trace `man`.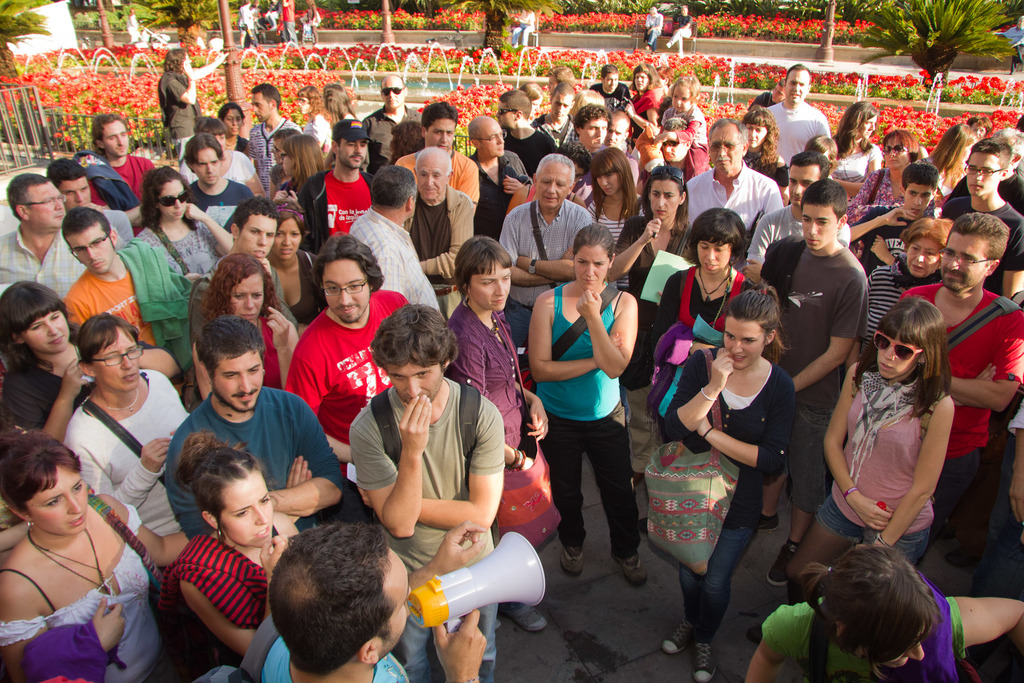
Traced to [x1=52, y1=212, x2=196, y2=399].
